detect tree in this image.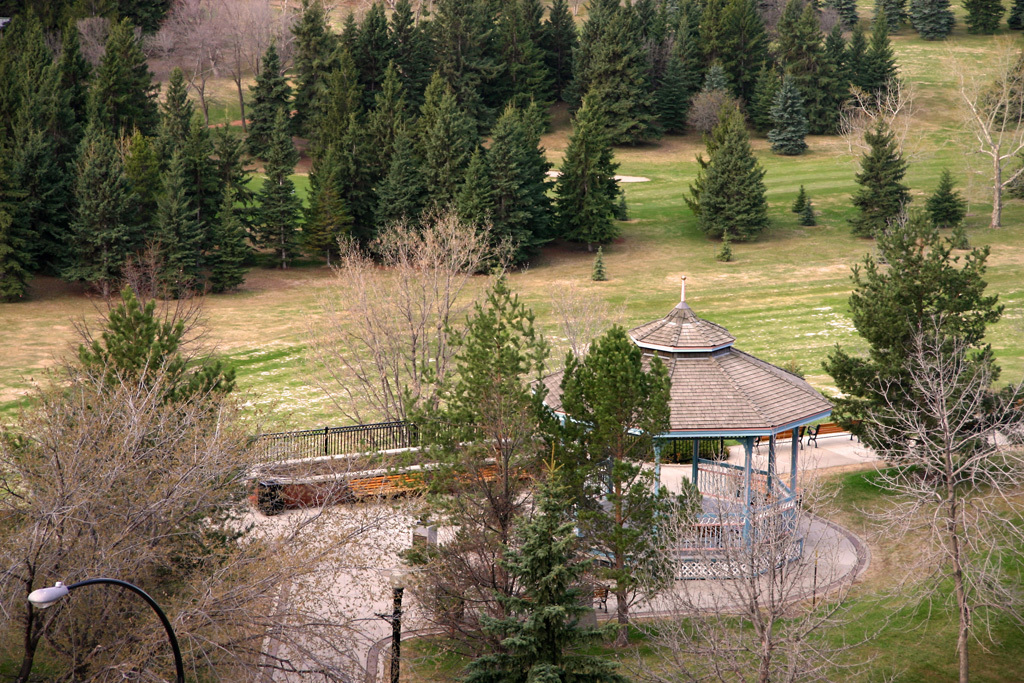
Detection: [243, 40, 297, 160].
